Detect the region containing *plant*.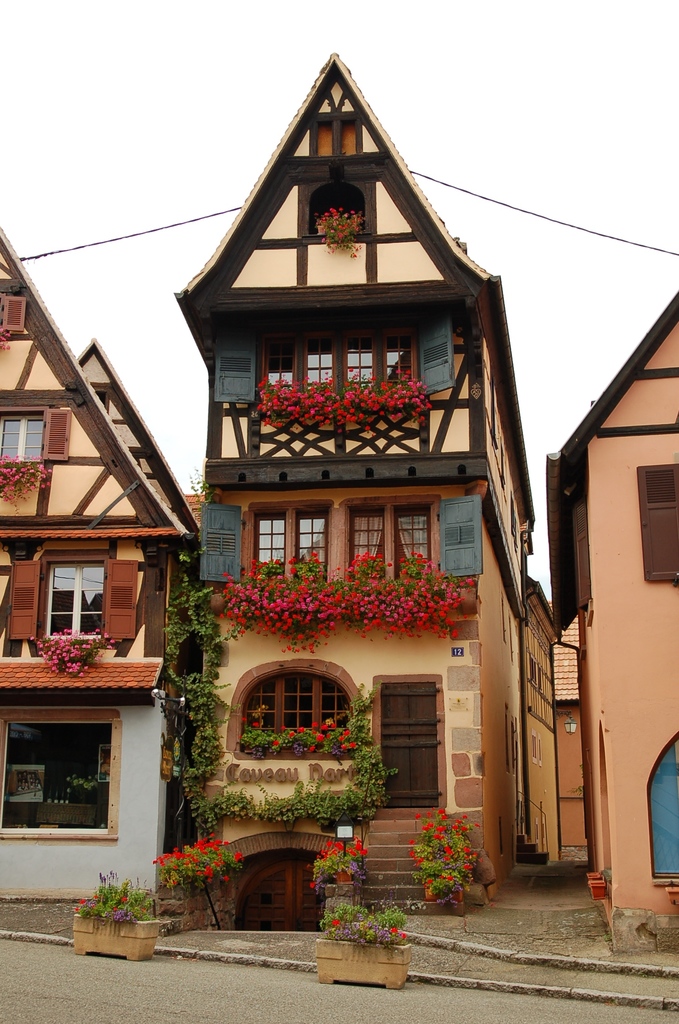
164, 655, 220, 812.
